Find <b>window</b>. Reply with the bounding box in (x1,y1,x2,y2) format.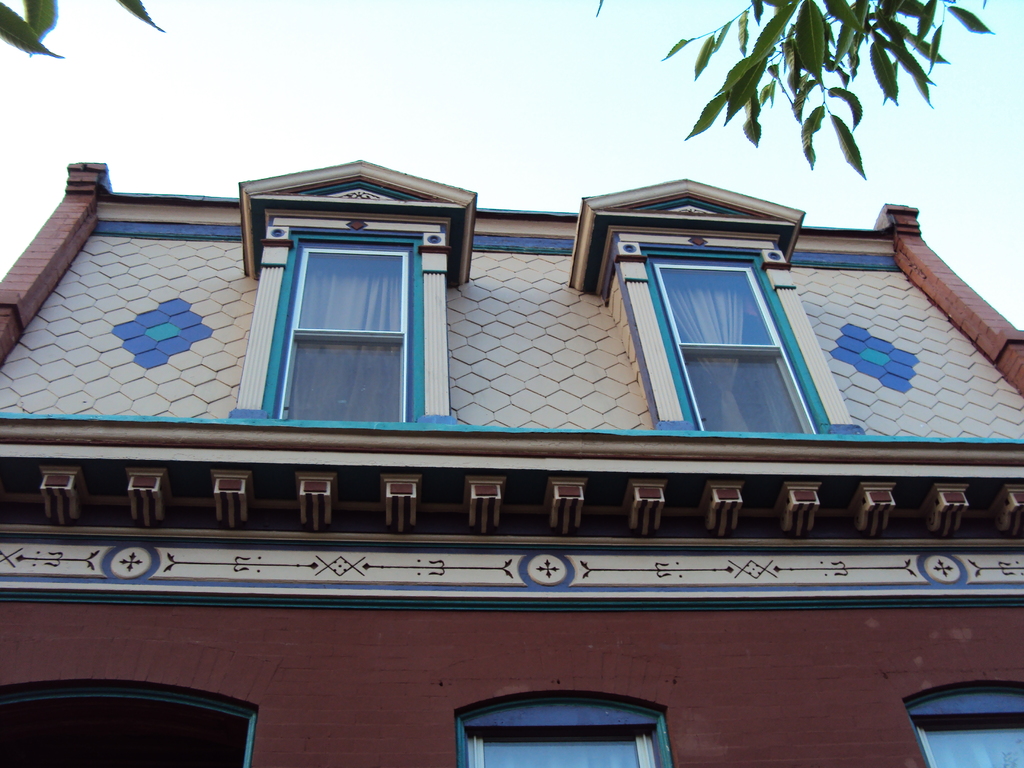
(899,677,1022,767).
